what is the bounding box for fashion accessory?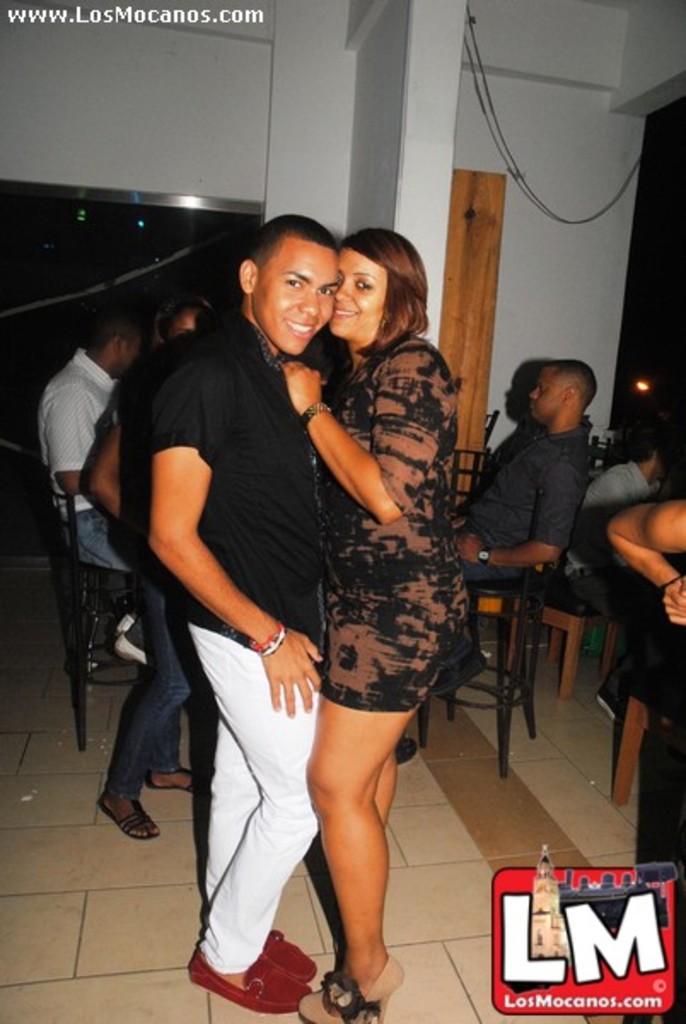
bbox=(94, 795, 160, 845).
